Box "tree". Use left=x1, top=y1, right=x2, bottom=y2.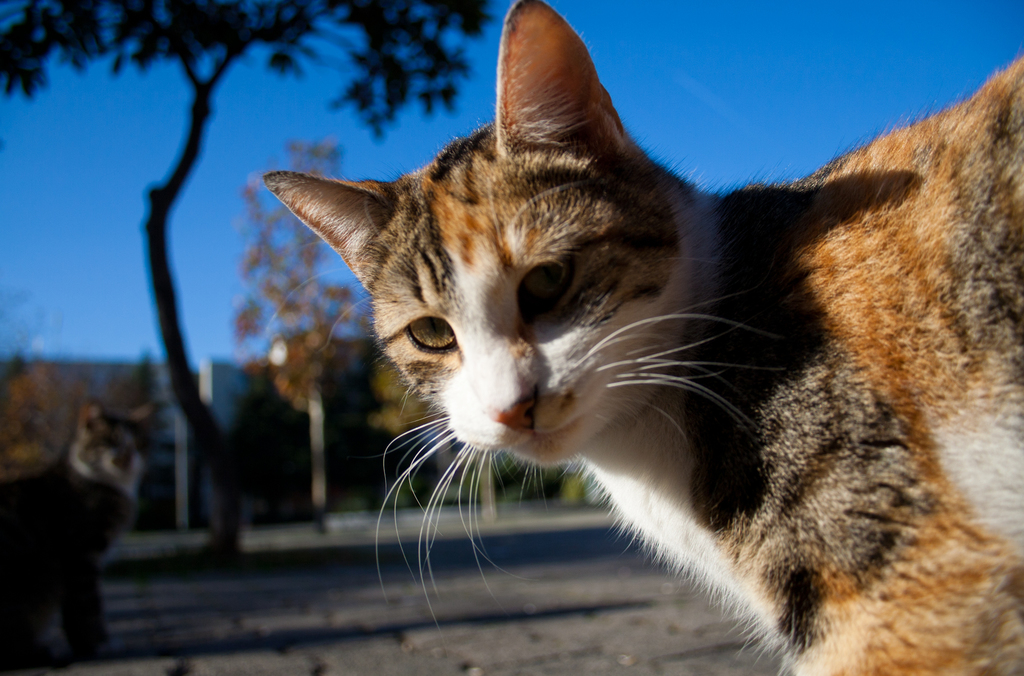
left=224, top=142, right=367, bottom=533.
